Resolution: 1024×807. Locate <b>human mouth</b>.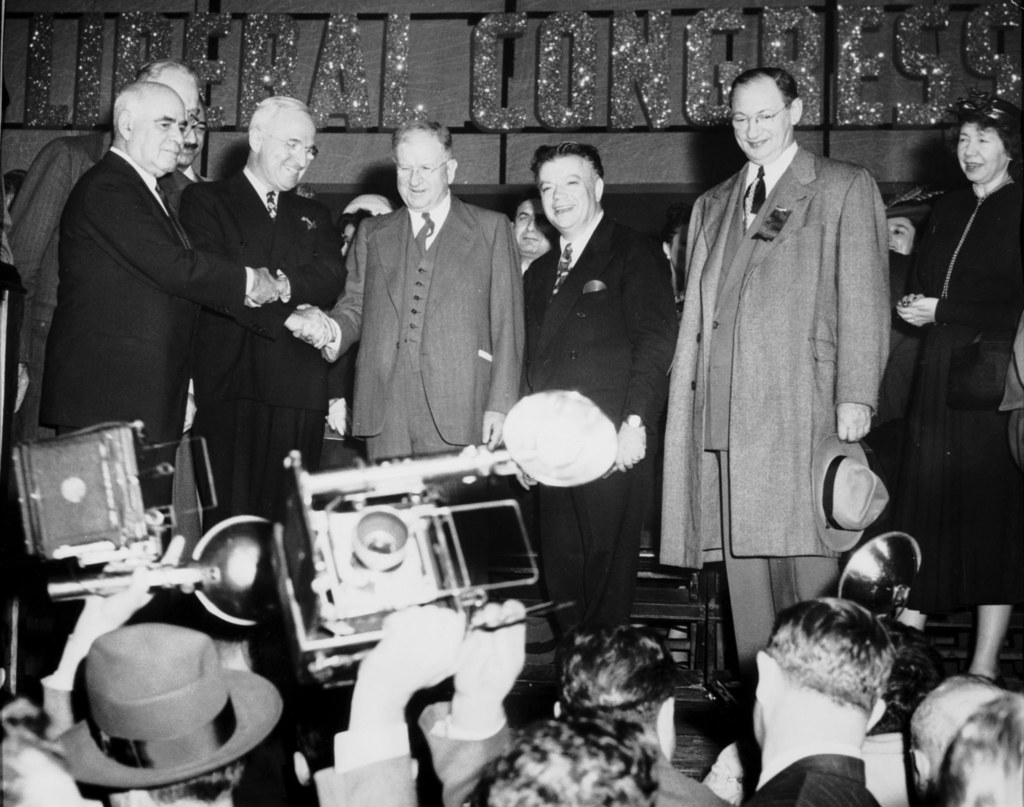
964, 162, 984, 175.
